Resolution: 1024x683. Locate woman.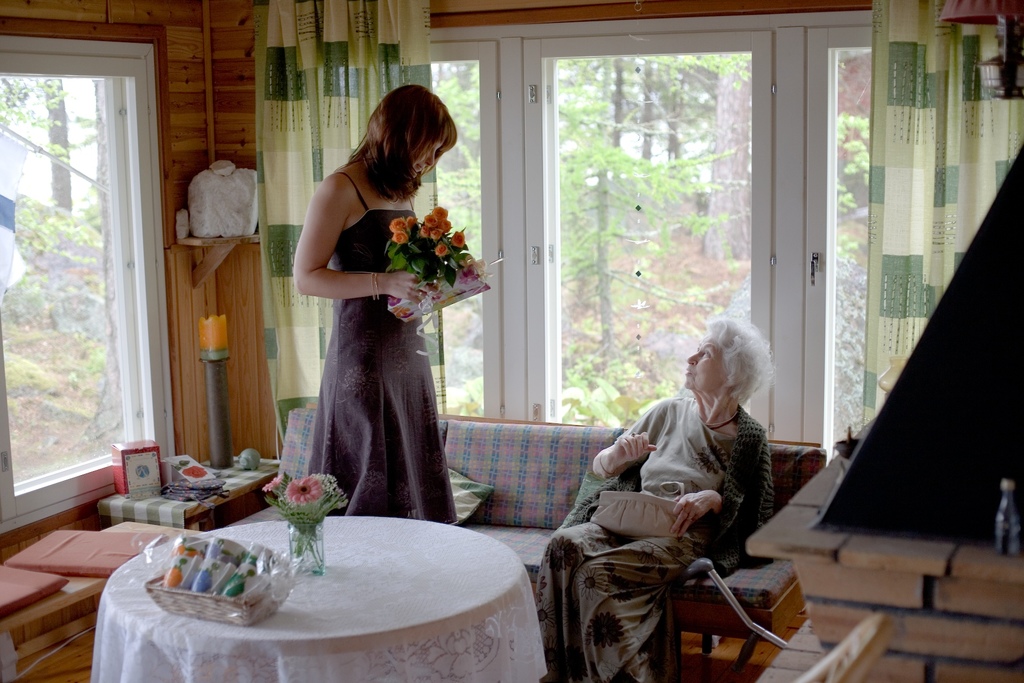
{"left": 292, "top": 84, "right": 452, "bottom": 523}.
